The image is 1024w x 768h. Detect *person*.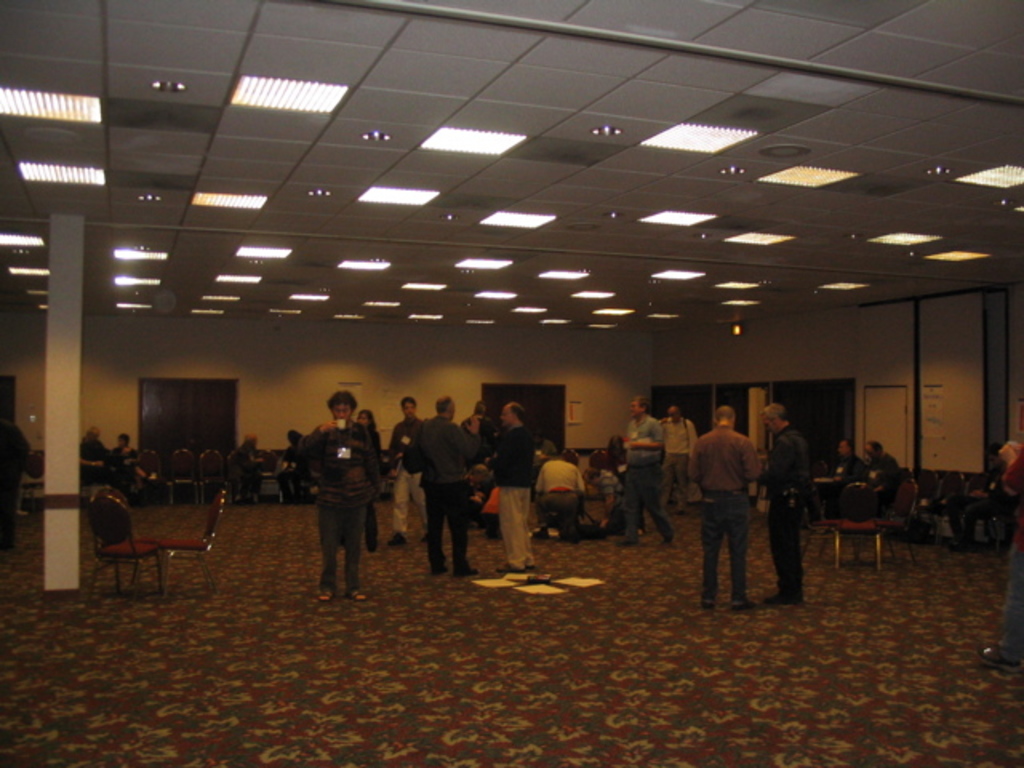
Detection: rect(387, 394, 426, 544).
